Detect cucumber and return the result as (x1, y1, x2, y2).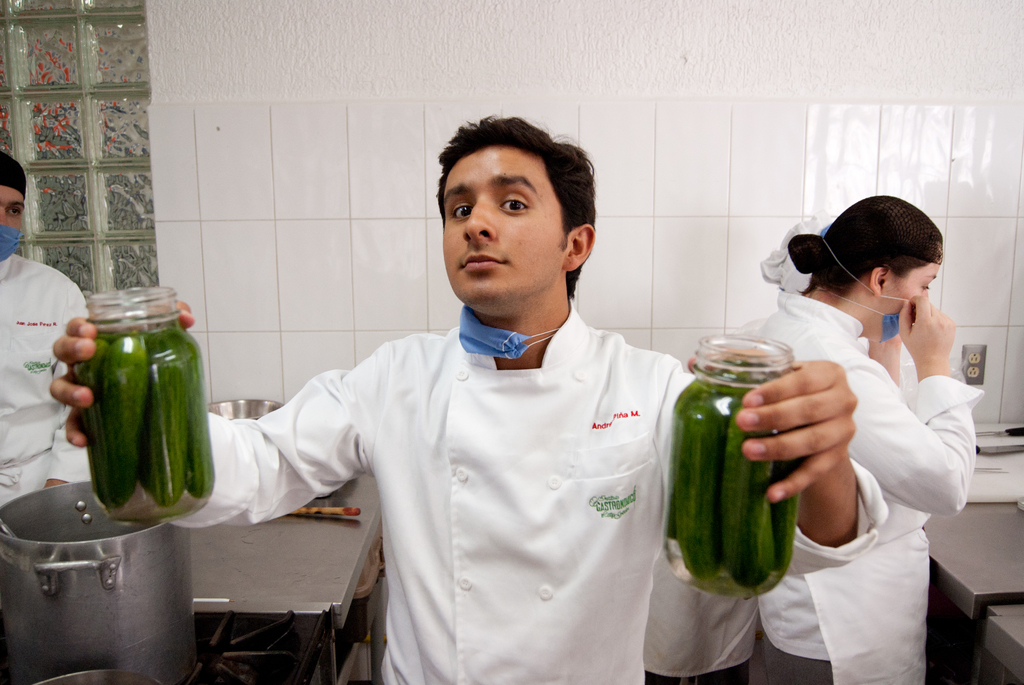
(675, 359, 798, 581).
